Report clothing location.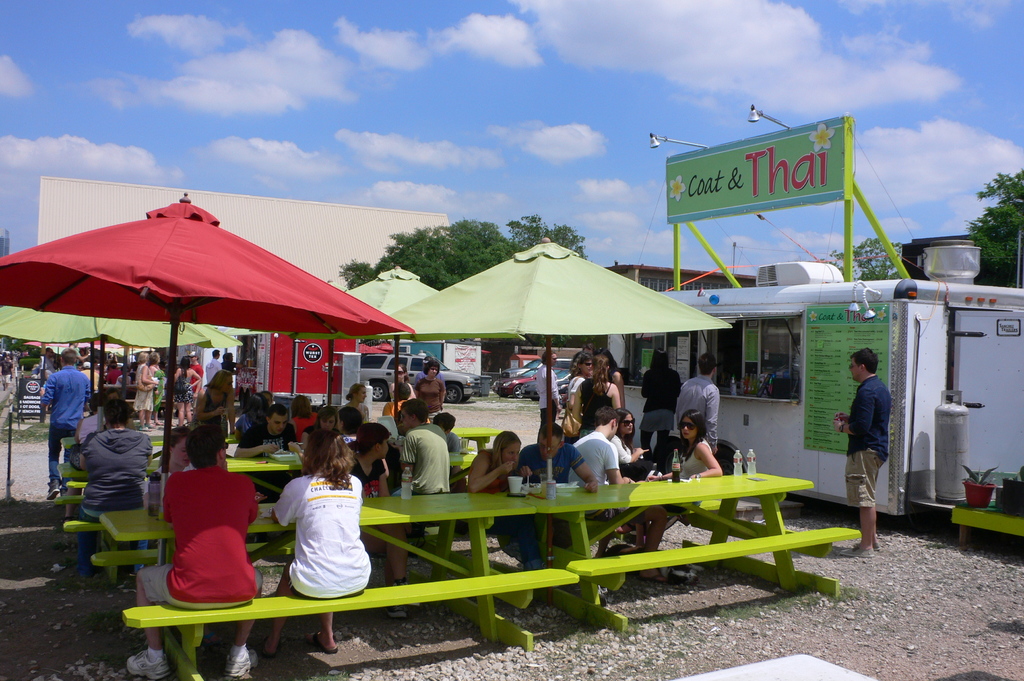
Report: bbox(681, 442, 707, 485).
